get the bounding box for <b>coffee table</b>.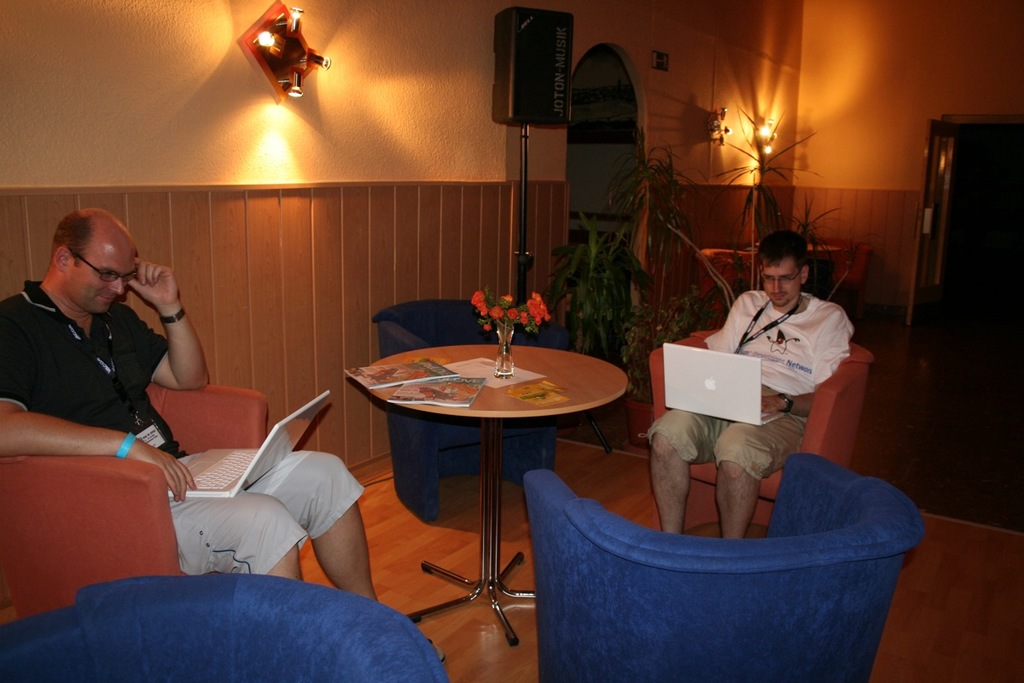
x1=357 y1=321 x2=635 y2=635.
